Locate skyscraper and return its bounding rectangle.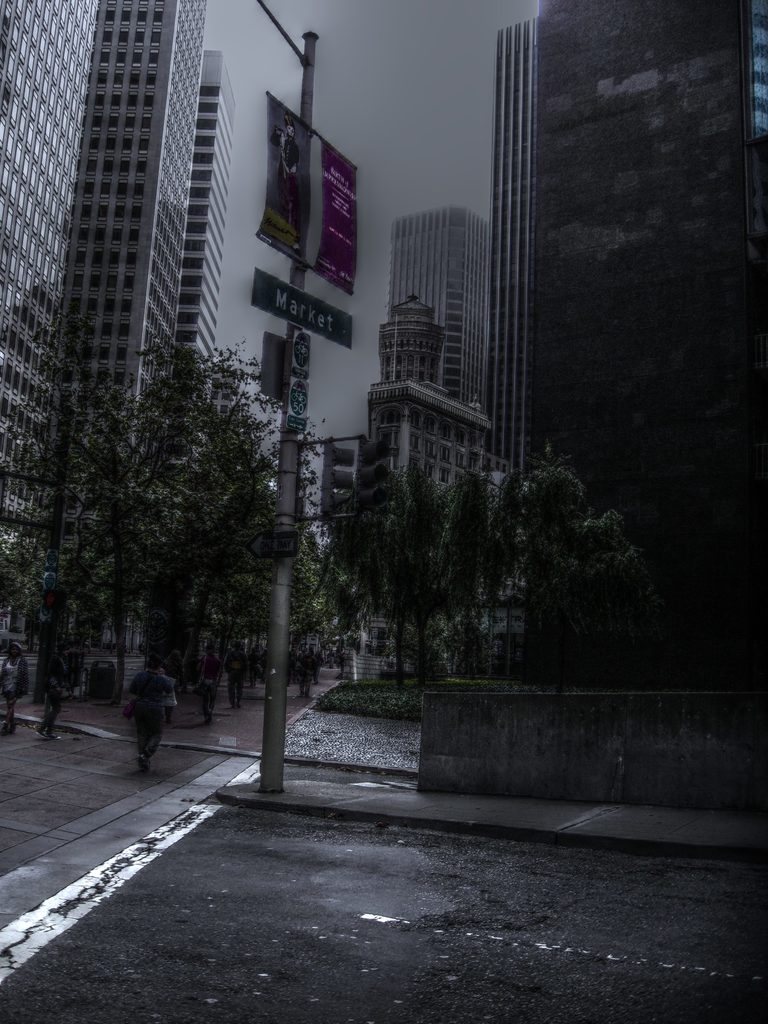
x1=172, y1=47, x2=250, y2=371.
